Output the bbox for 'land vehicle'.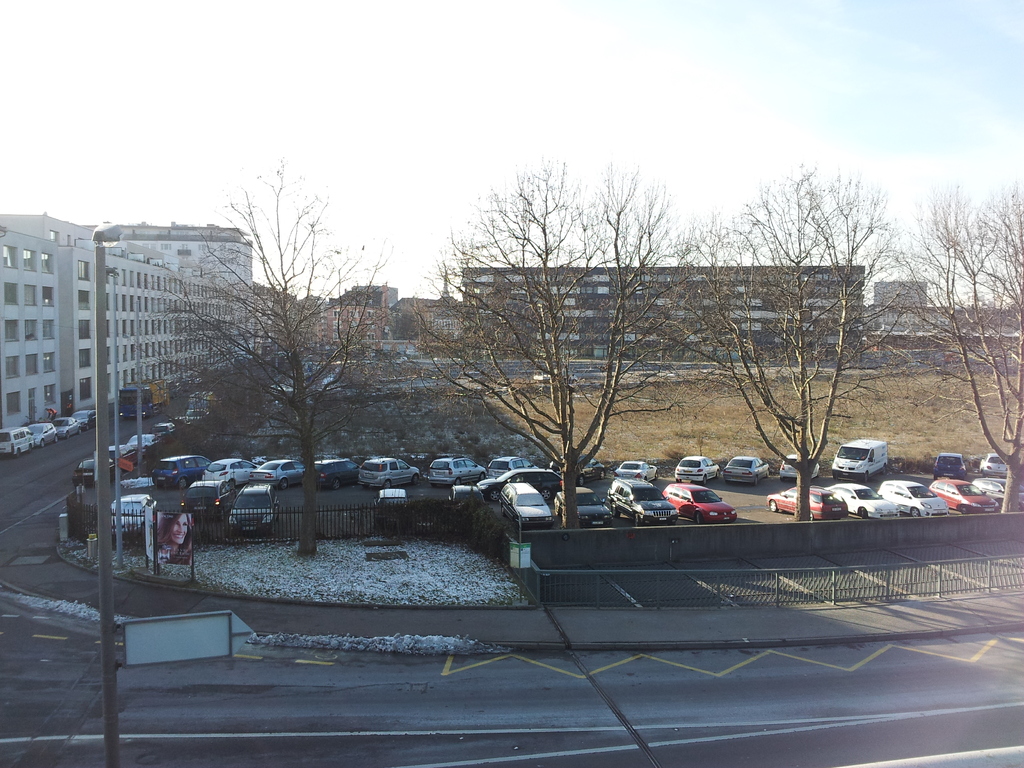
detection(70, 408, 97, 433).
